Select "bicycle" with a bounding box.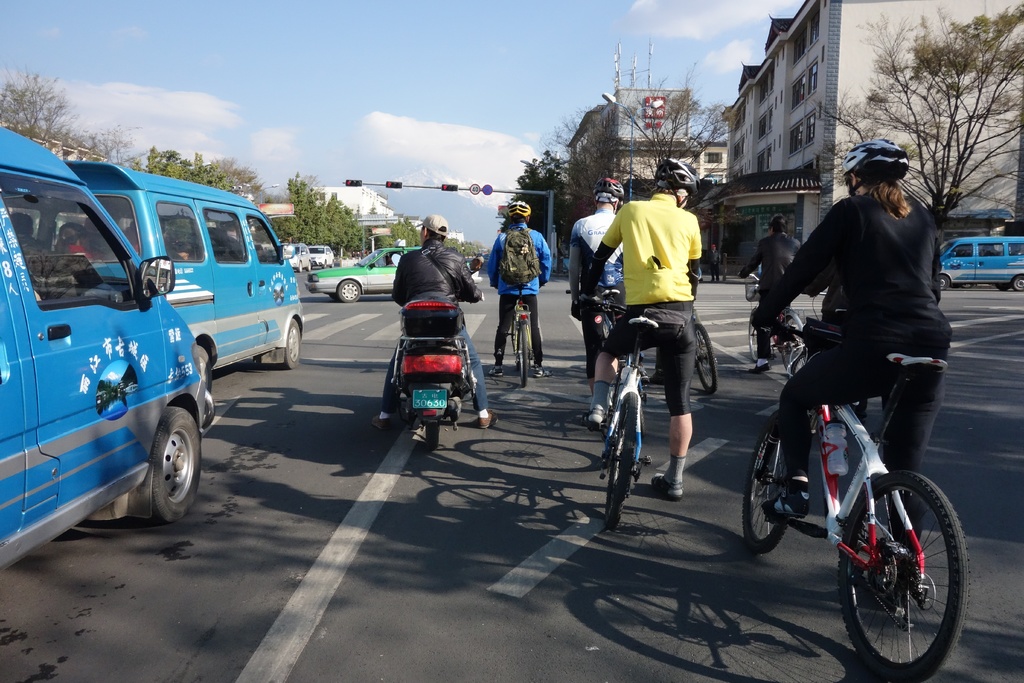
x1=691 y1=299 x2=722 y2=389.
